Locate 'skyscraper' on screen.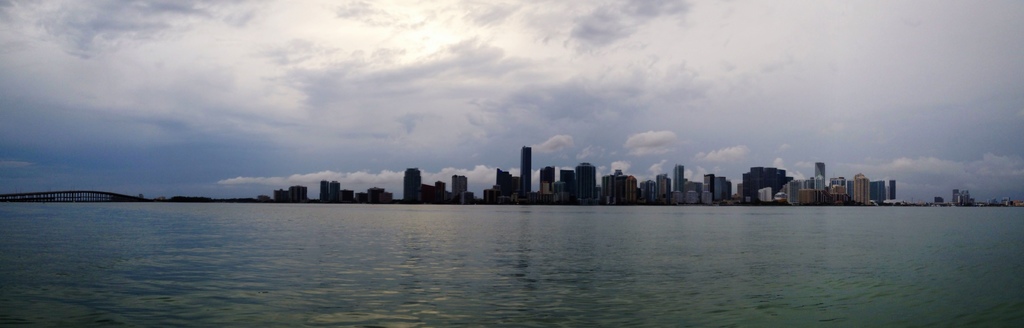
On screen at box(451, 170, 467, 206).
